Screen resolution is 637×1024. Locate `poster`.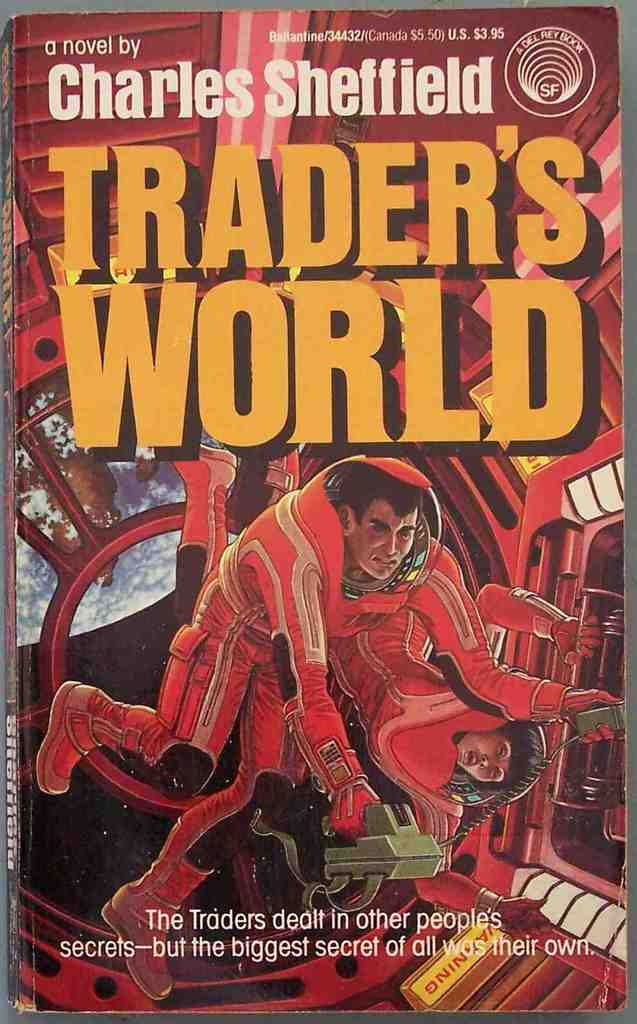
(0, 0, 636, 1023).
